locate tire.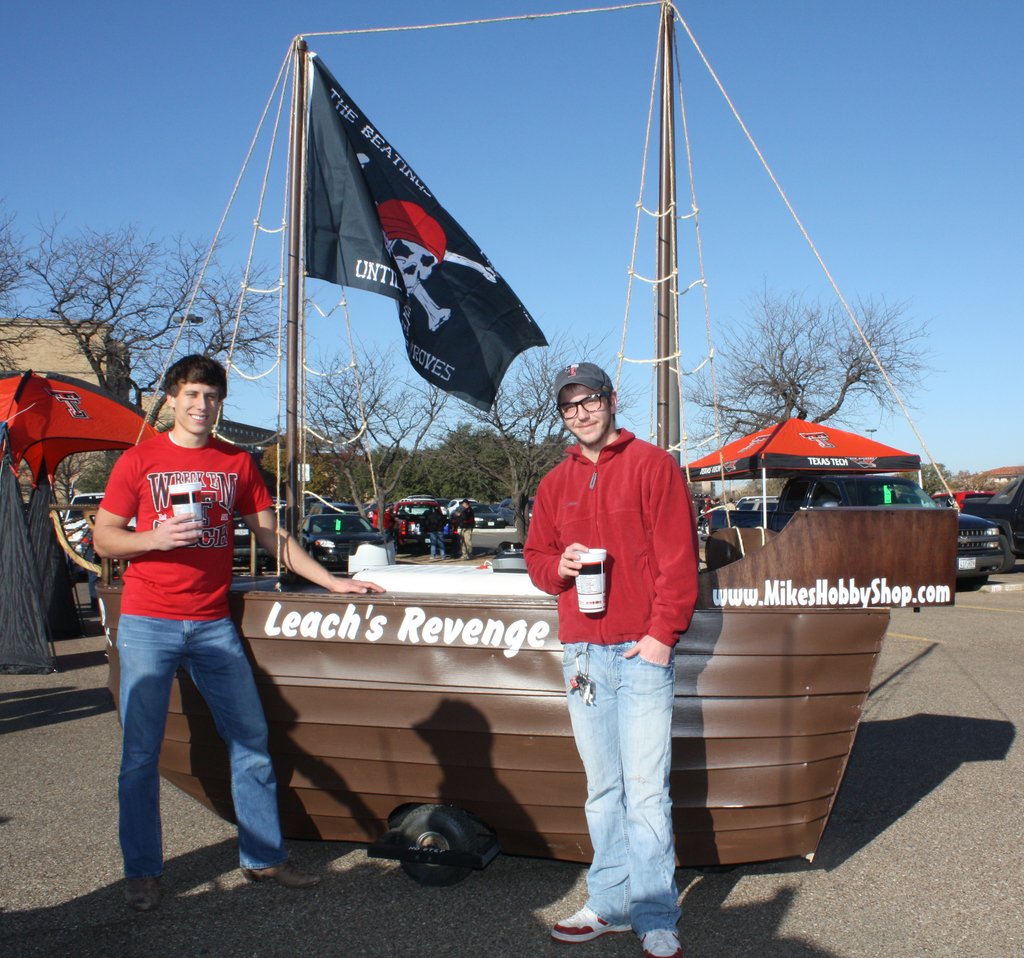
Bounding box: 394:805:473:886.
